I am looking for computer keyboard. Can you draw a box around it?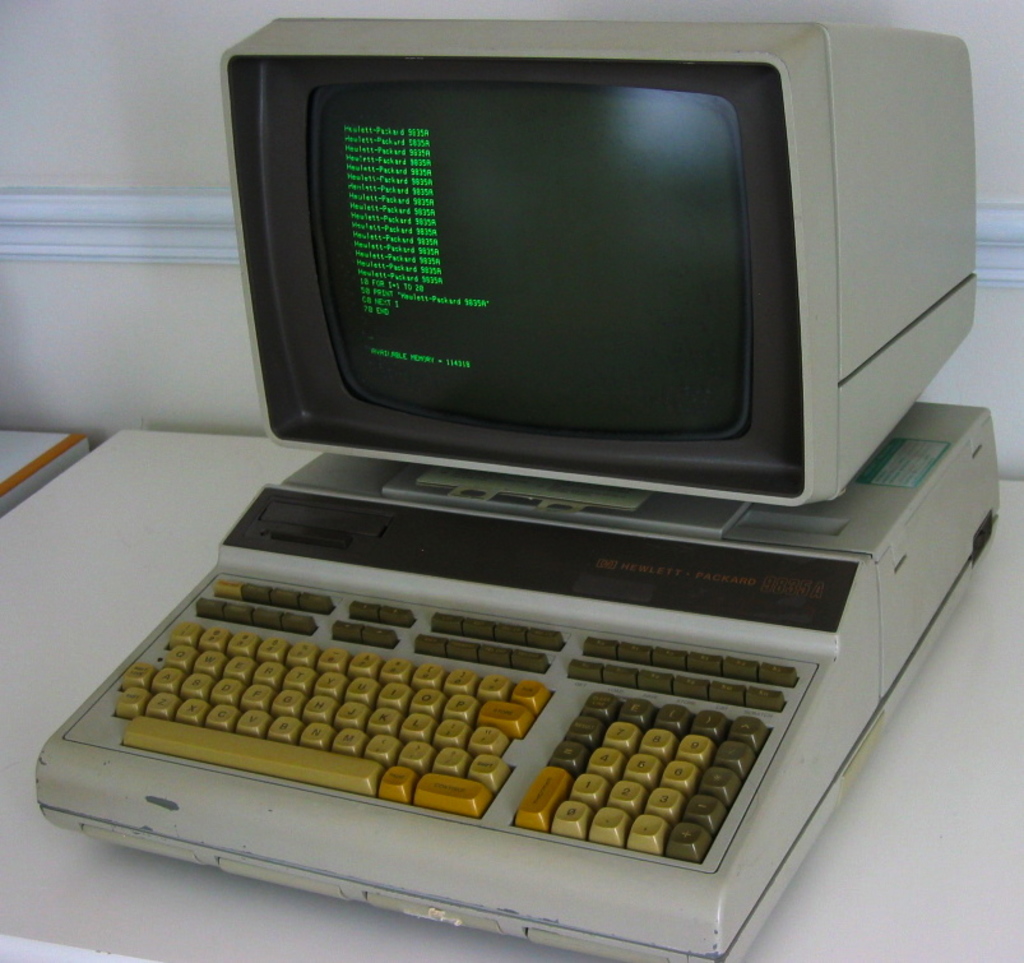
Sure, the bounding box is {"x1": 112, "y1": 574, "x2": 797, "y2": 860}.
